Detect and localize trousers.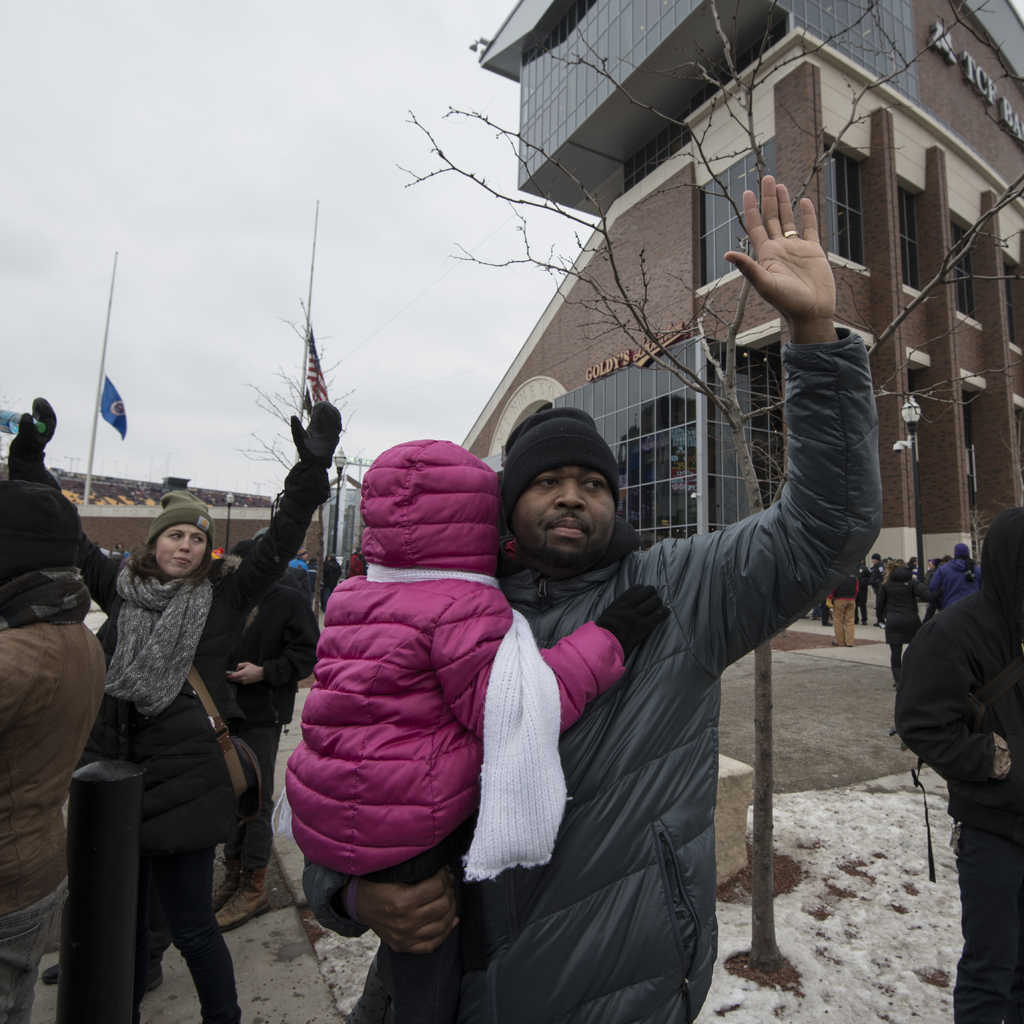
Localized at select_region(868, 582, 886, 616).
